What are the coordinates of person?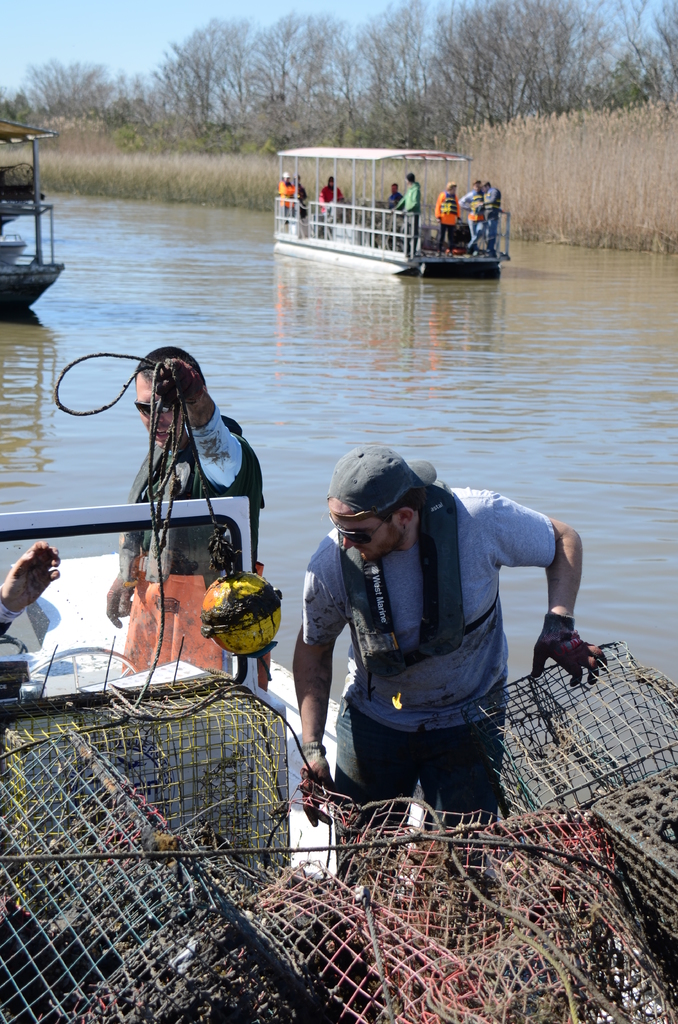
bbox=(476, 180, 499, 266).
